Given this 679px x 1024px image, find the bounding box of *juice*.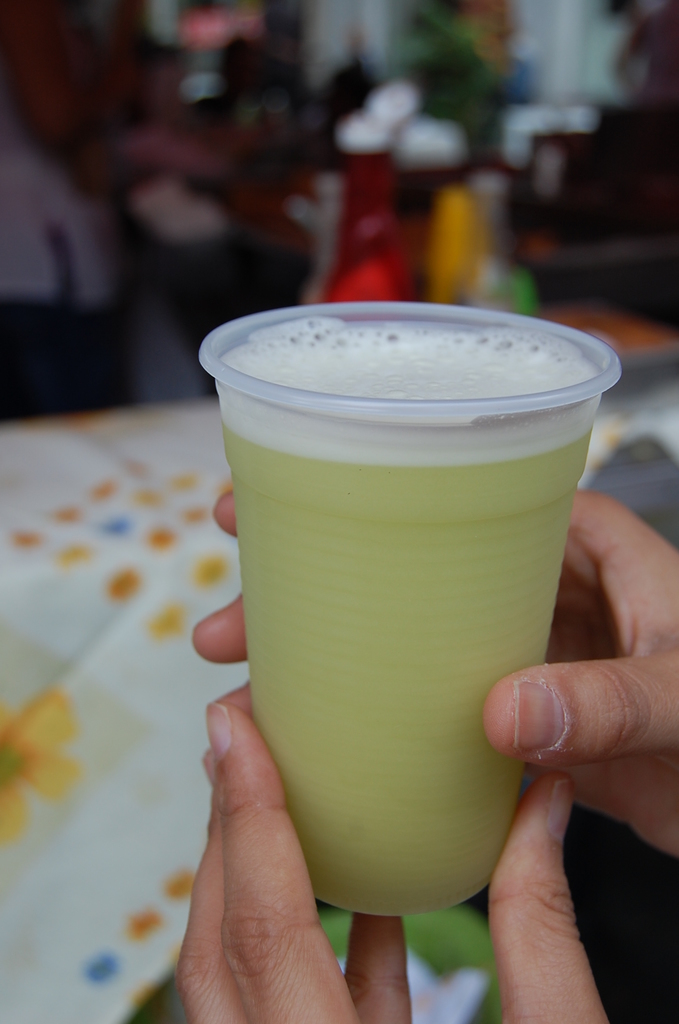
bbox=(192, 307, 611, 908).
